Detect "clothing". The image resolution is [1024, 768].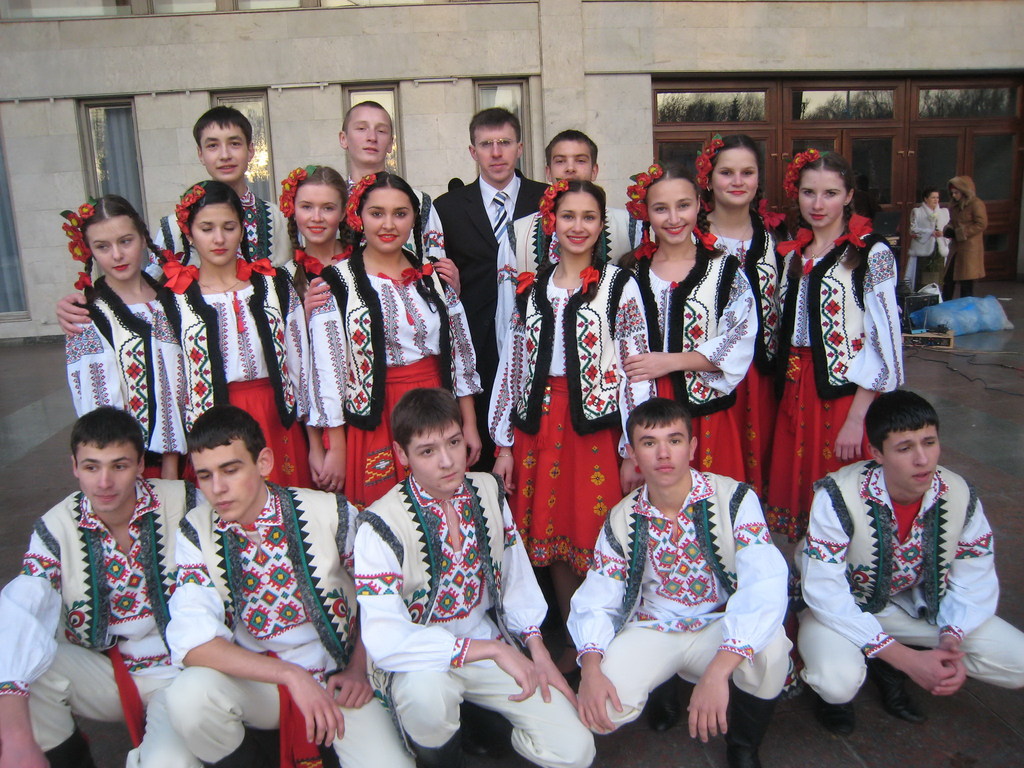
{"x1": 489, "y1": 197, "x2": 646, "y2": 357}.
